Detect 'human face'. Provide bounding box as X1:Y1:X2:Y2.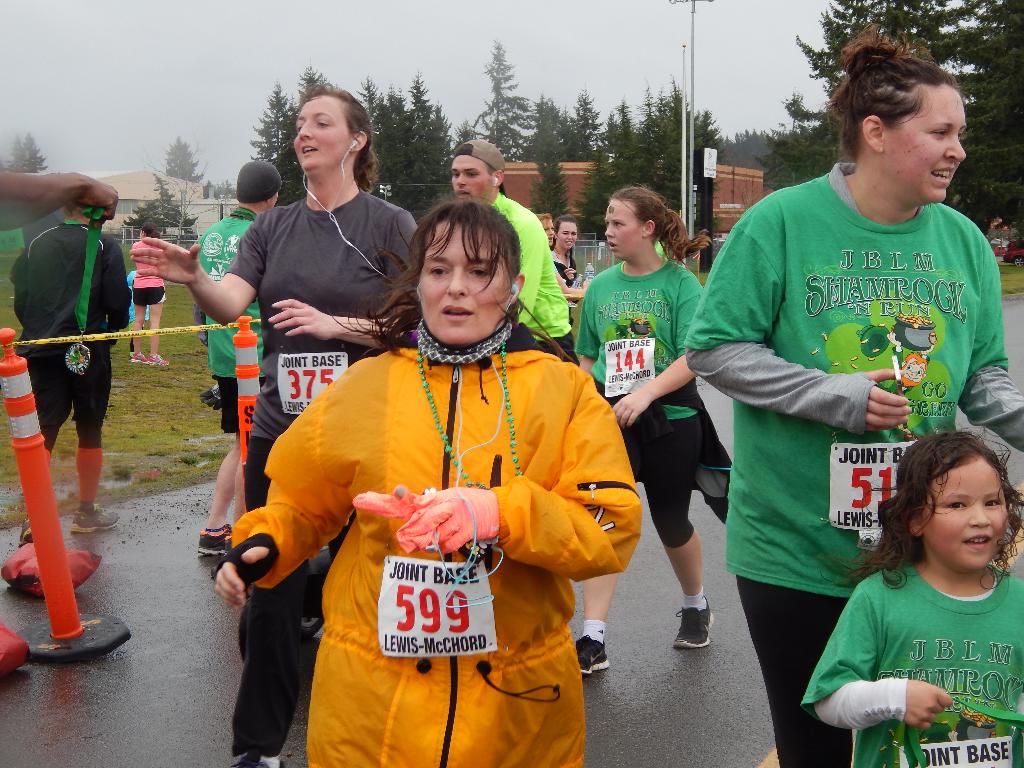
544:219:554:244.
